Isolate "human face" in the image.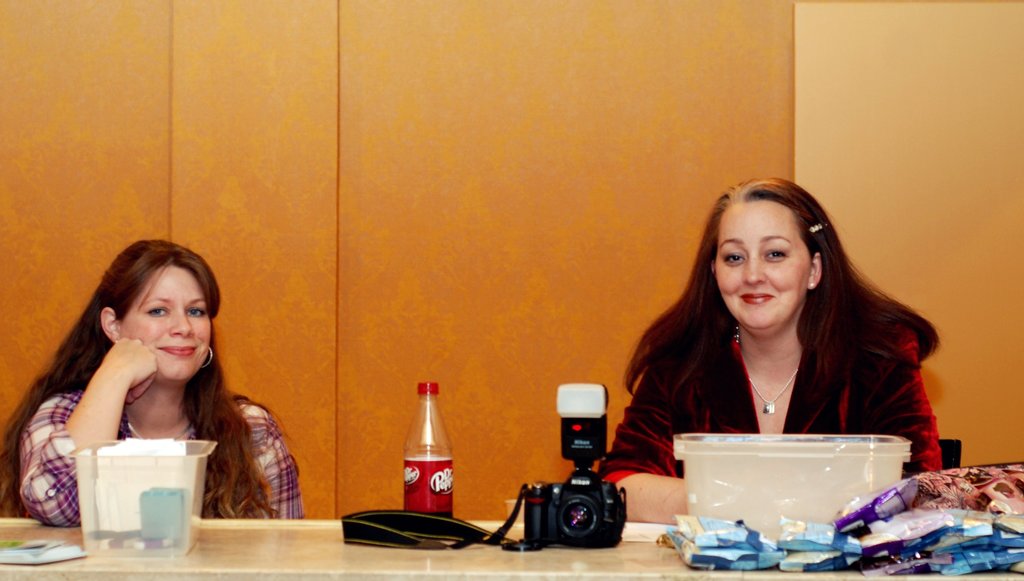
Isolated region: Rect(717, 200, 810, 333).
